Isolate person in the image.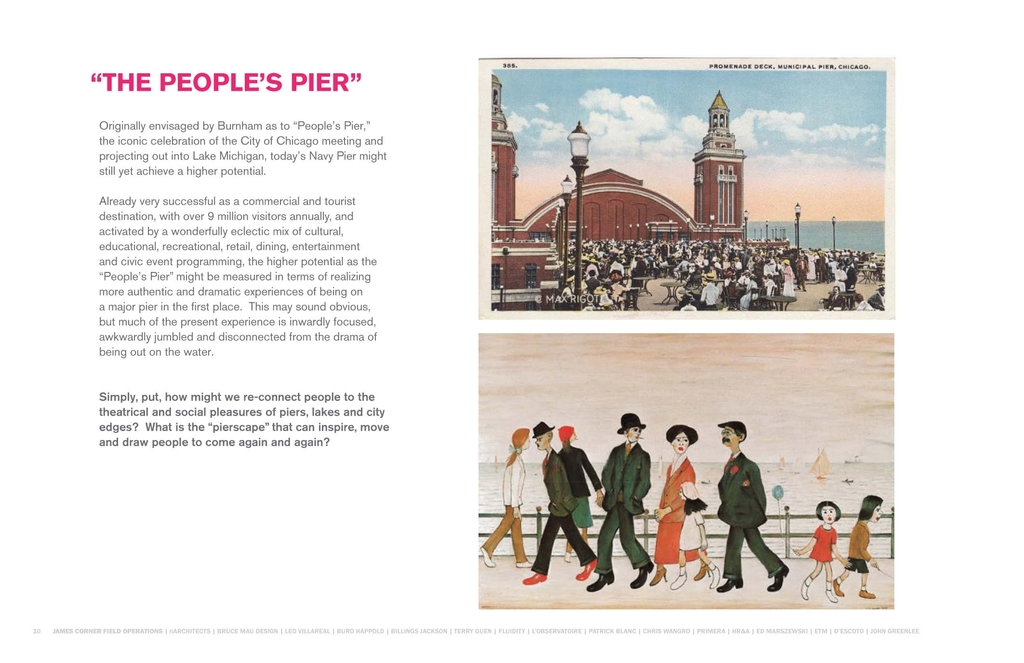
Isolated region: {"x1": 557, "y1": 427, "x2": 607, "y2": 565}.
